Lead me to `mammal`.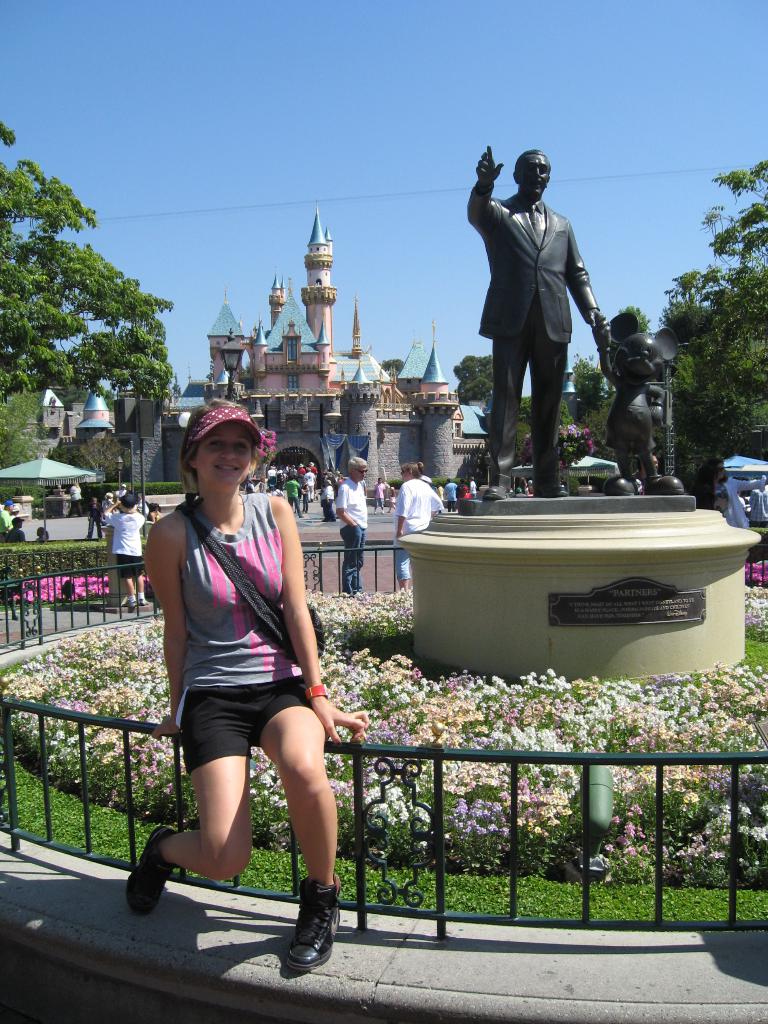
Lead to detection(390, 461, 443, 594).
